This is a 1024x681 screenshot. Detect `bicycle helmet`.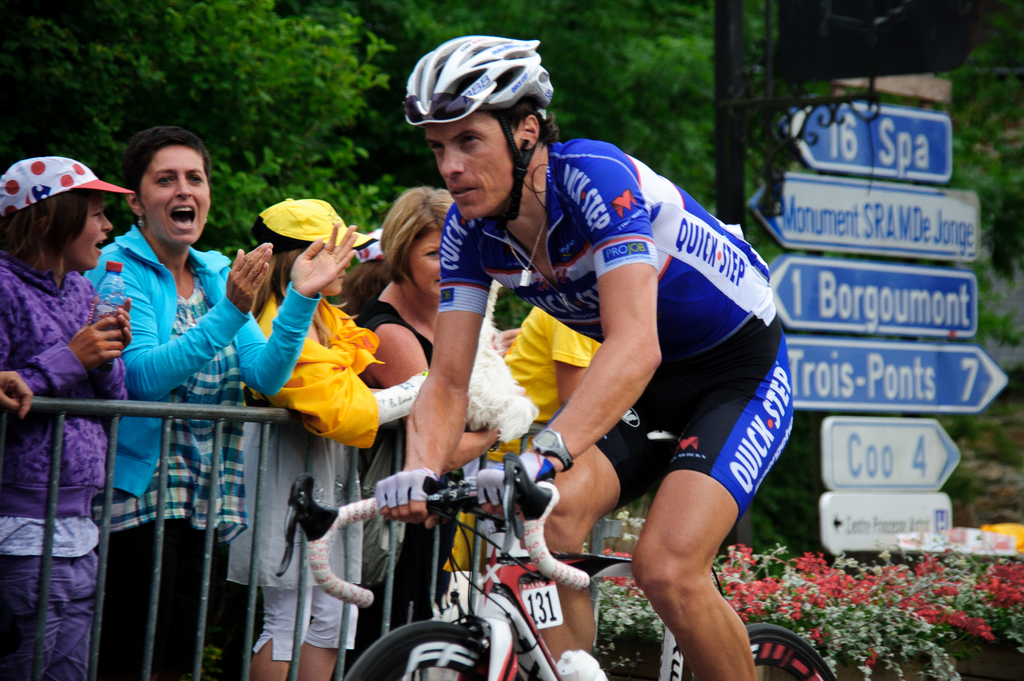
rect(410, 38, 554, 224).
